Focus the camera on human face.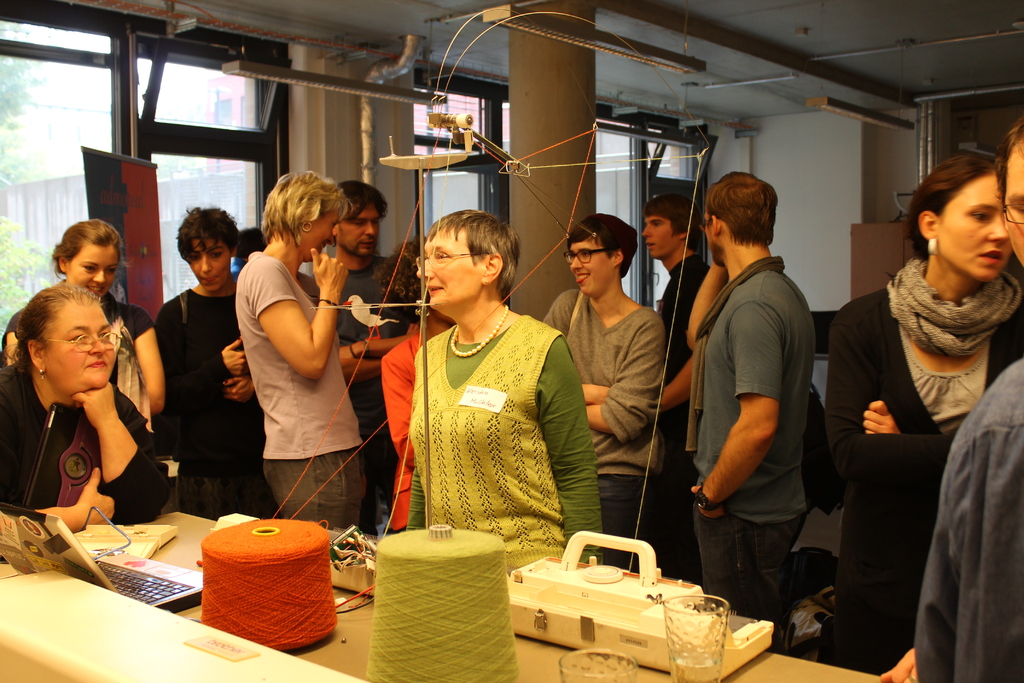
Focus region: 942,176,1011,283.
